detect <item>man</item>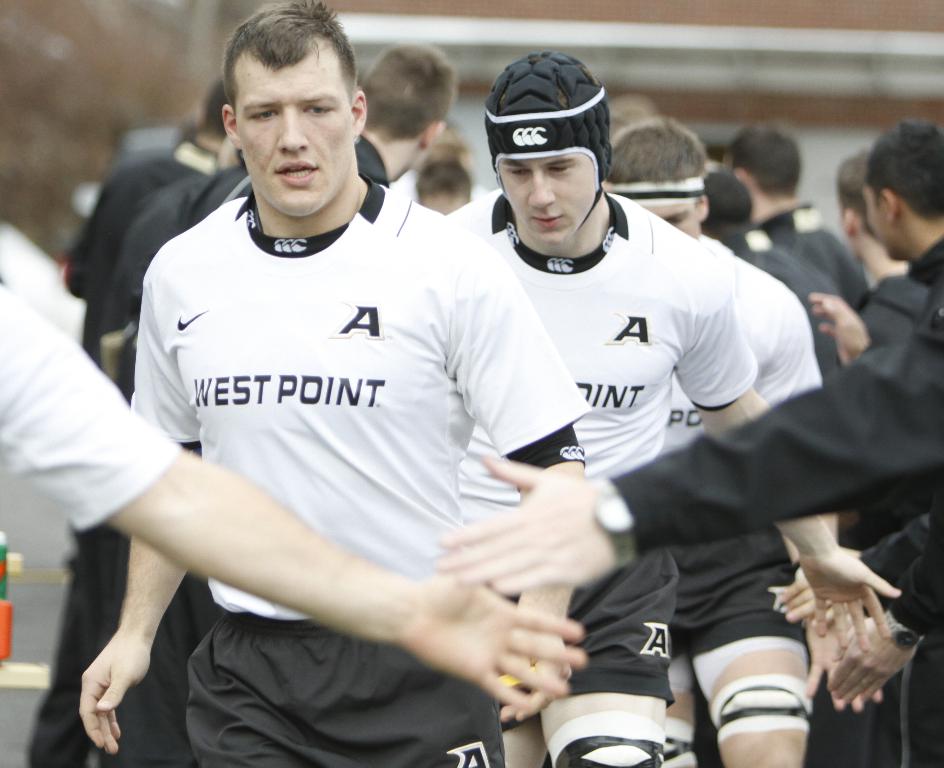
detection(413, 161, 475, 221)
